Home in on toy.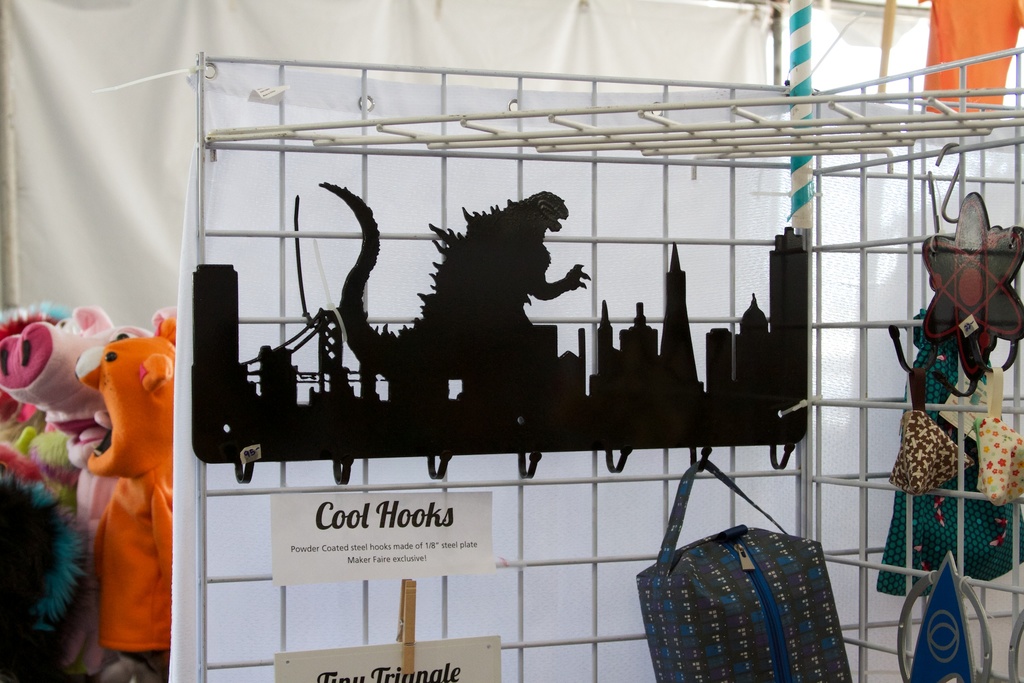
Homed in at [x1=906, y1=205, x2=1019, y2=427].
